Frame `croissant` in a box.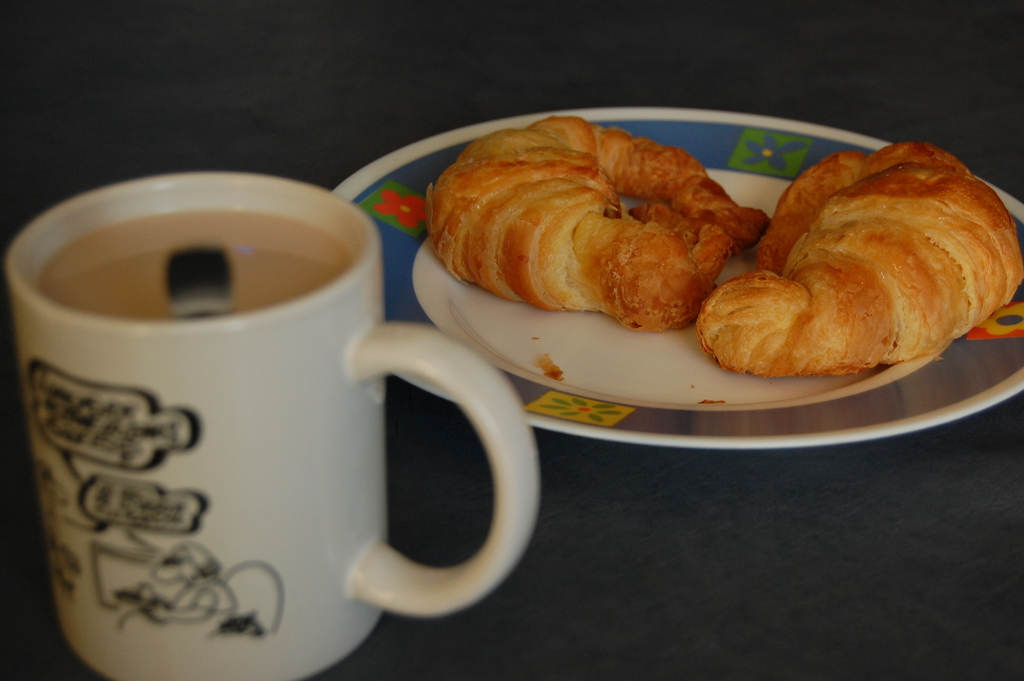
pyautogui.locateOnScreen(699, 139, 1023, 375).
